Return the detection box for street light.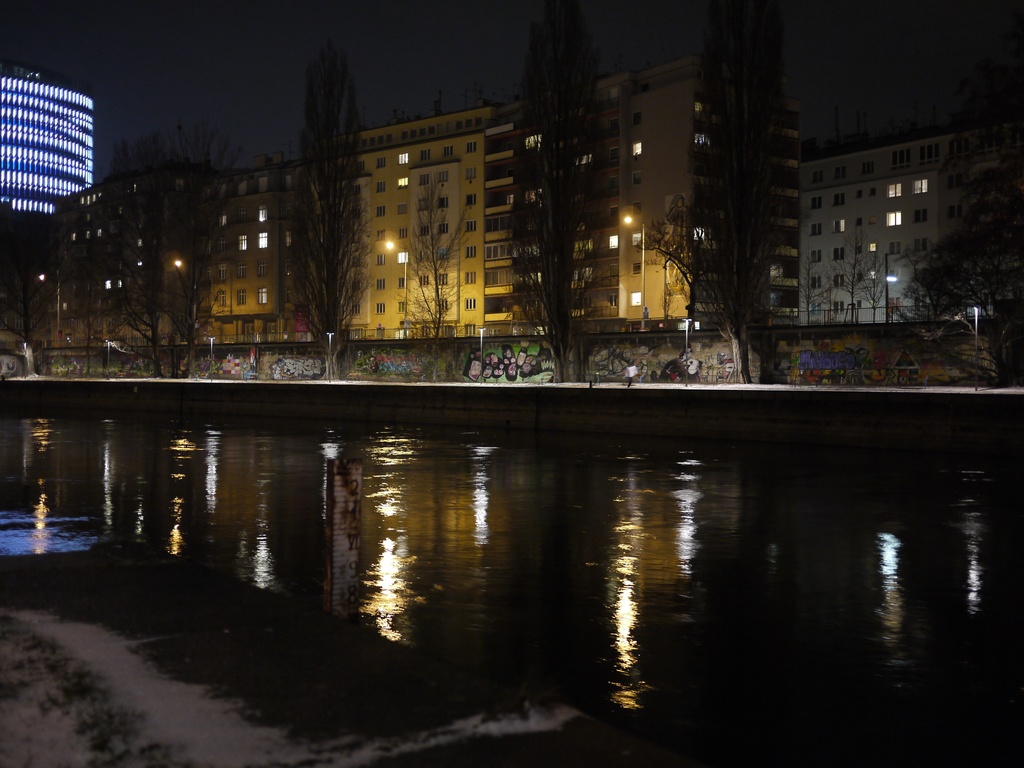
971/304/979/388.
